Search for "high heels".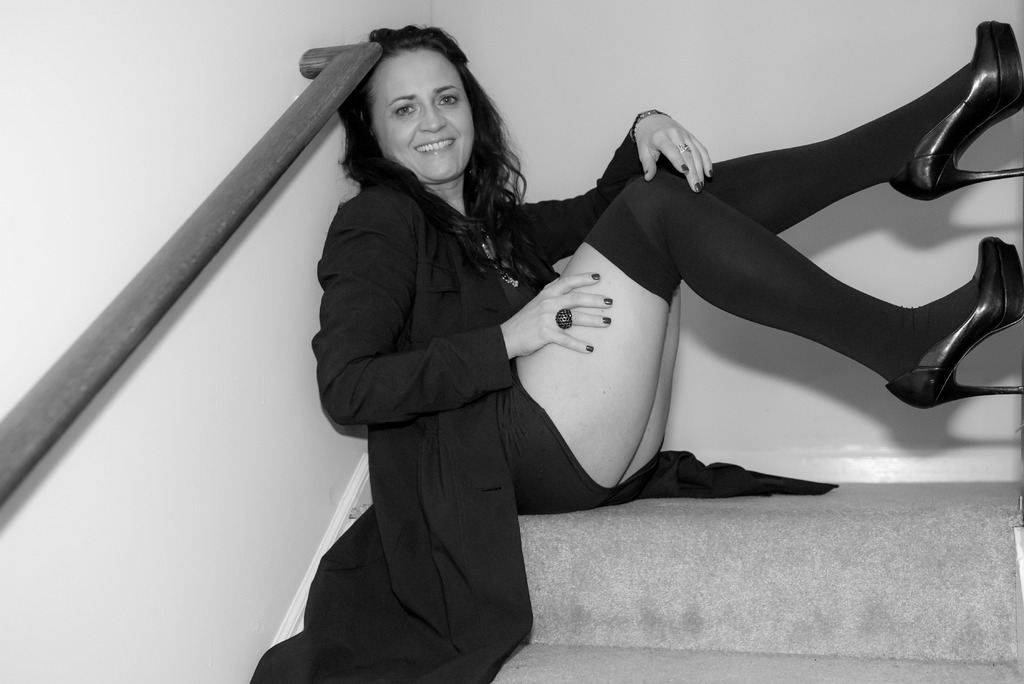
Found at locate(885, 237, 1023, 410).
